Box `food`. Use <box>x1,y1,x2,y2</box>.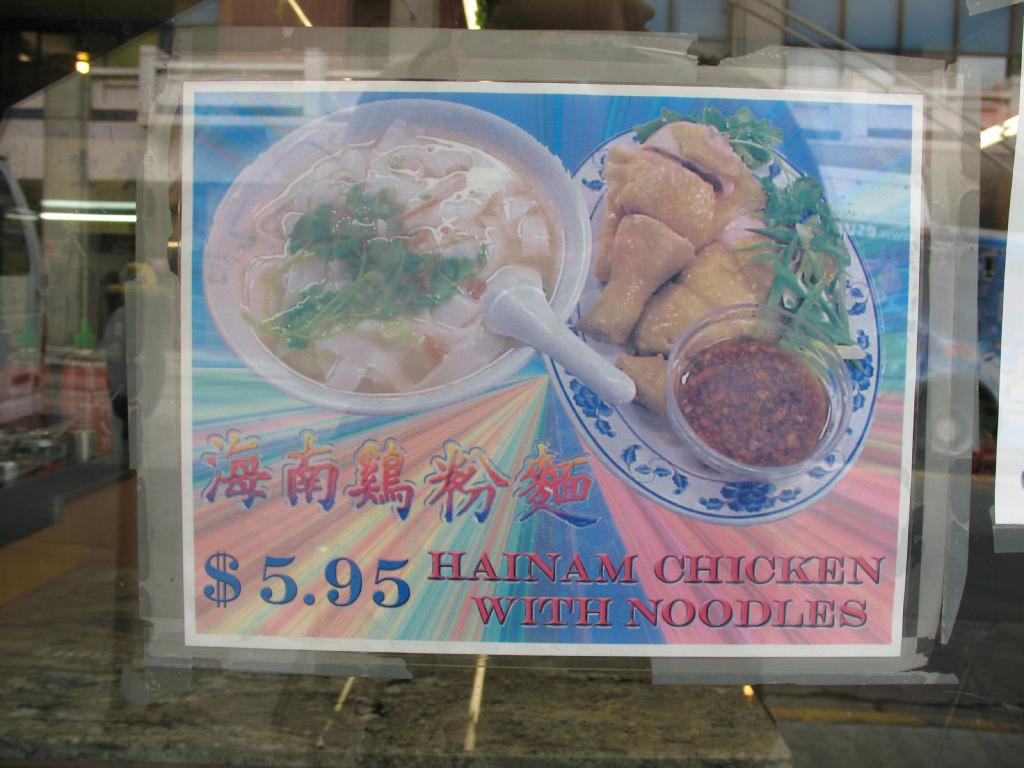
<box>224,114,559,387</box>.
